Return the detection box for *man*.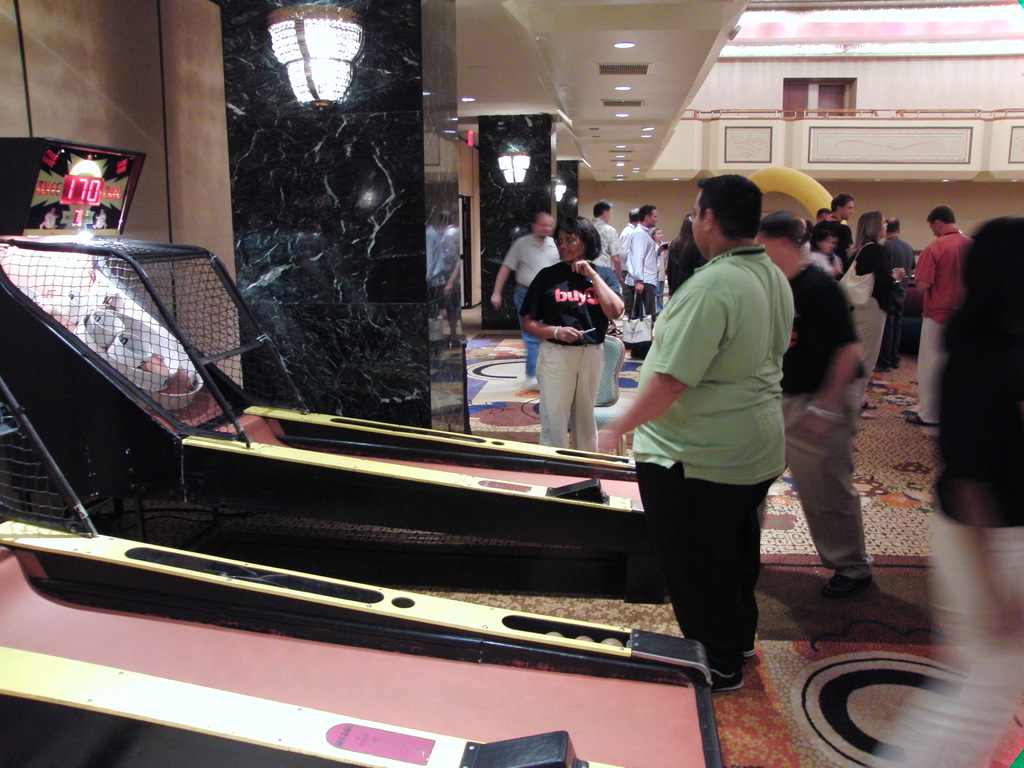
[488, 212, 566, 392].
